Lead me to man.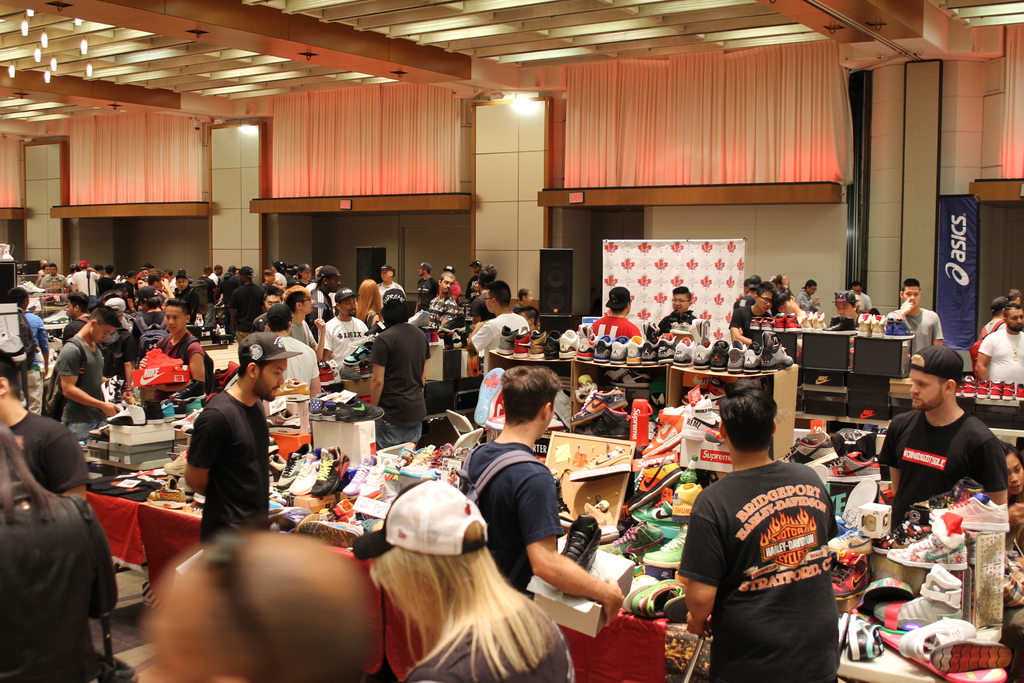
Lead to <box>248,292,282,333</box>.
